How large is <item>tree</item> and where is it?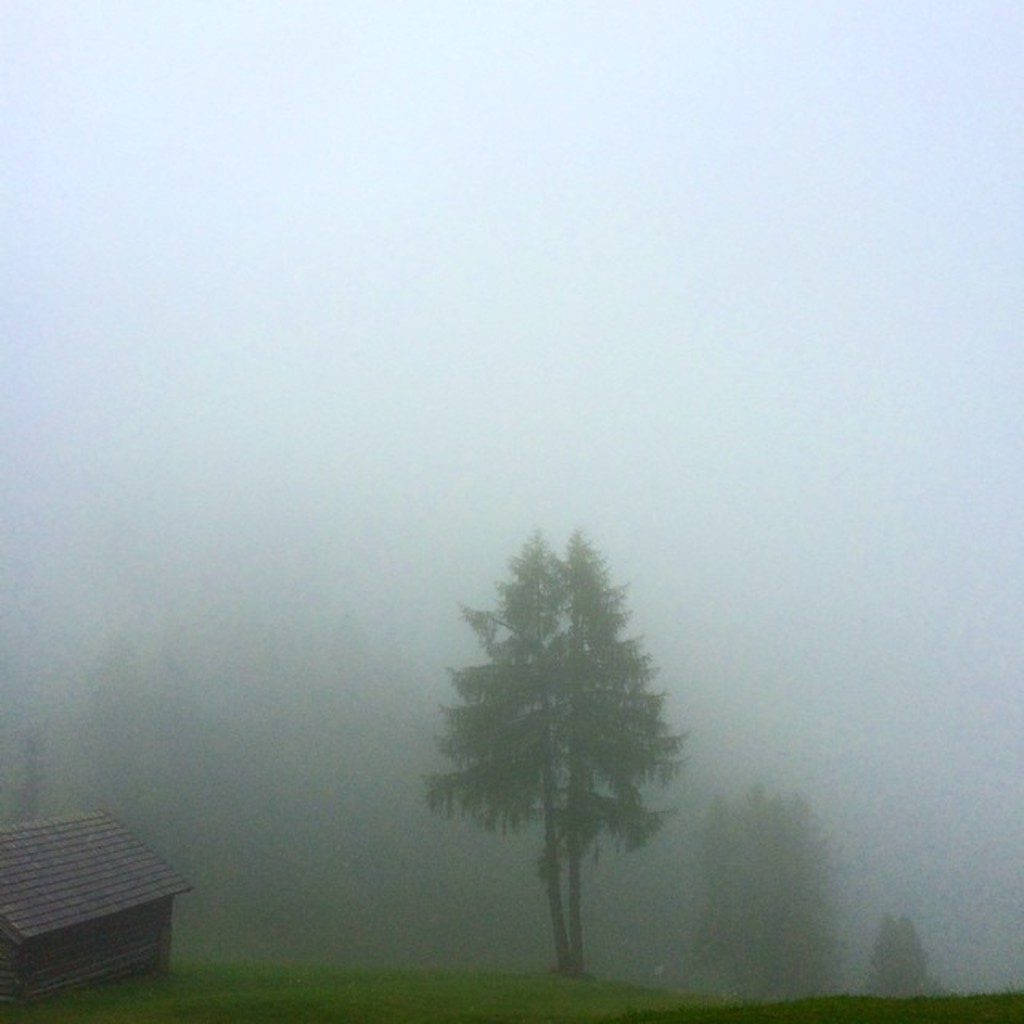
Bounding box: <bbox>408, 530, 688, 974</bbox>.
